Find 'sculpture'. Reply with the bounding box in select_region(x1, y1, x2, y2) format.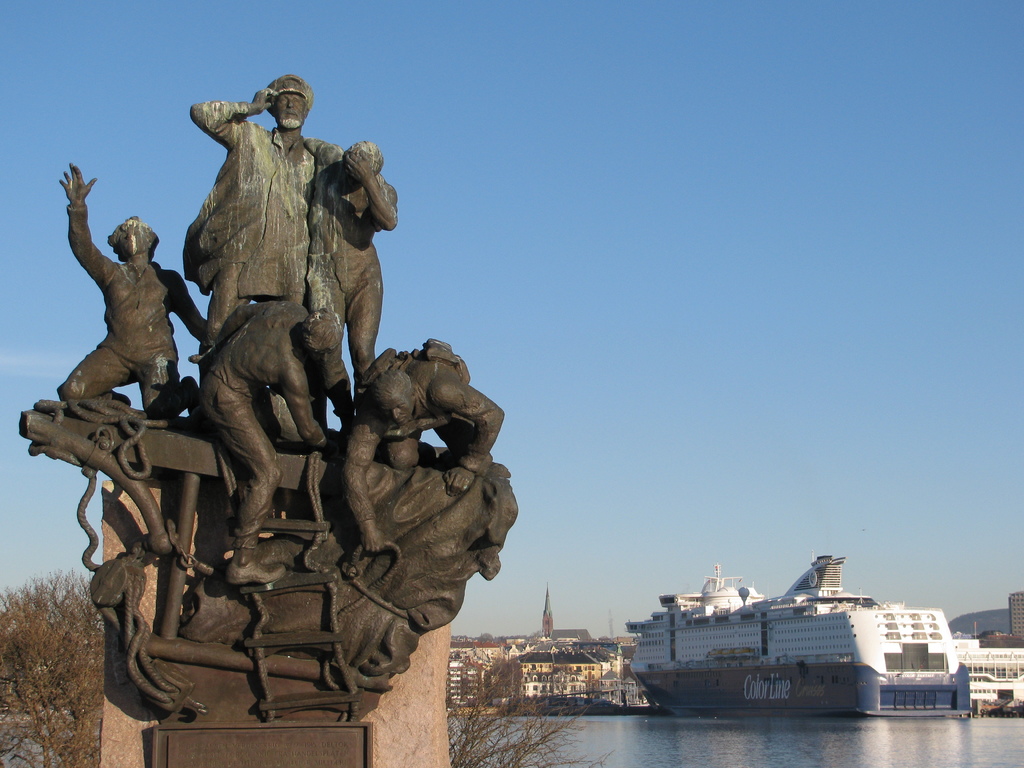
select_region(17, 74, 524, 719).
